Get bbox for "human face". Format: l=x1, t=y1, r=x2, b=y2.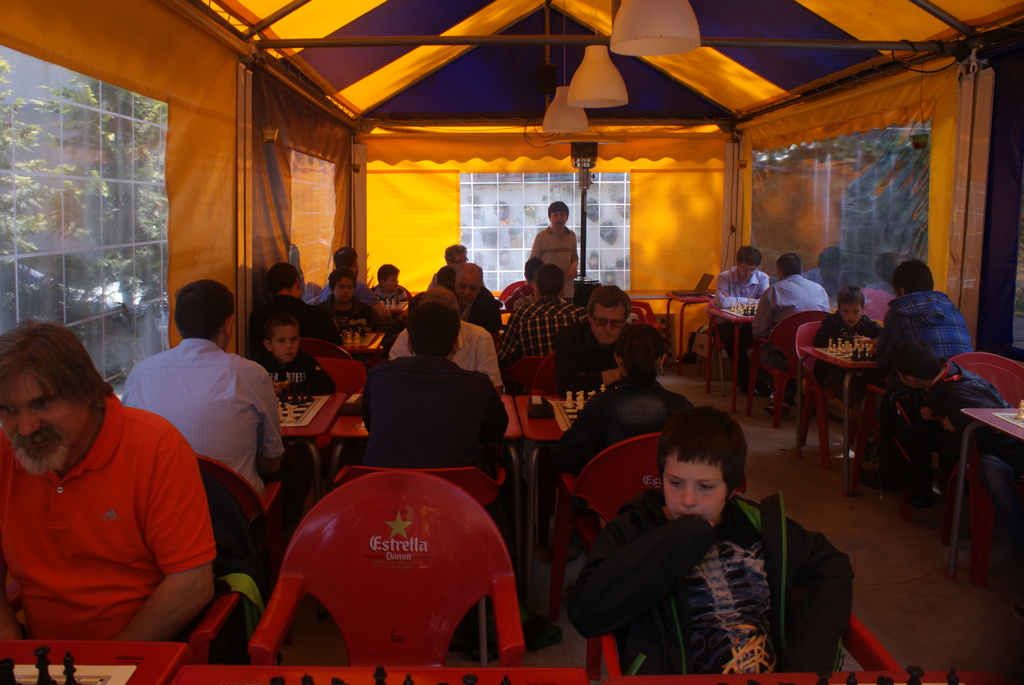
l=737, t=263, r=756, b=281.
